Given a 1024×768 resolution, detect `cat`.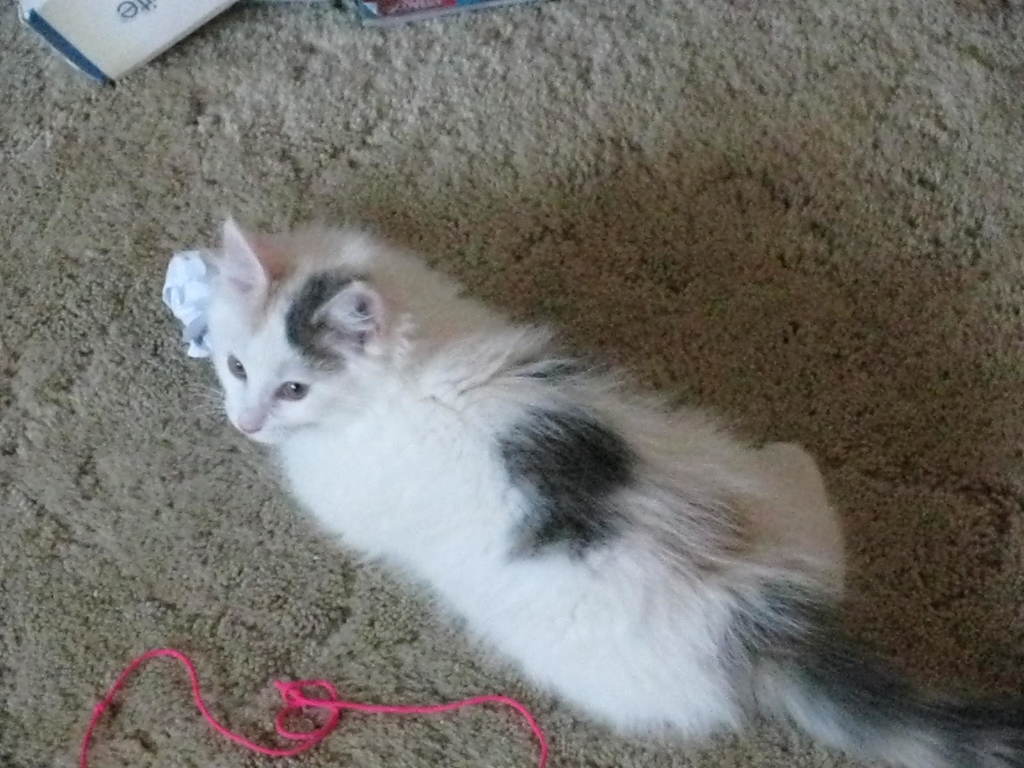
bbox=(170, 213, 1023, 767).
